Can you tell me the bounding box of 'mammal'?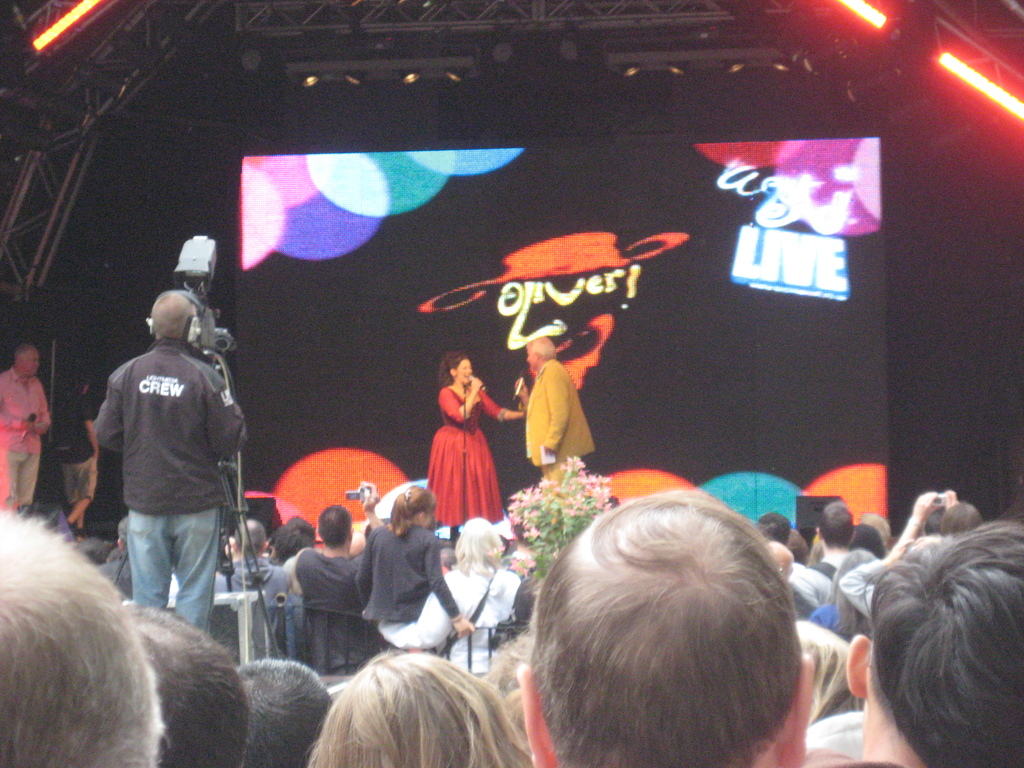
bbox(898, 484, 988, 541).
